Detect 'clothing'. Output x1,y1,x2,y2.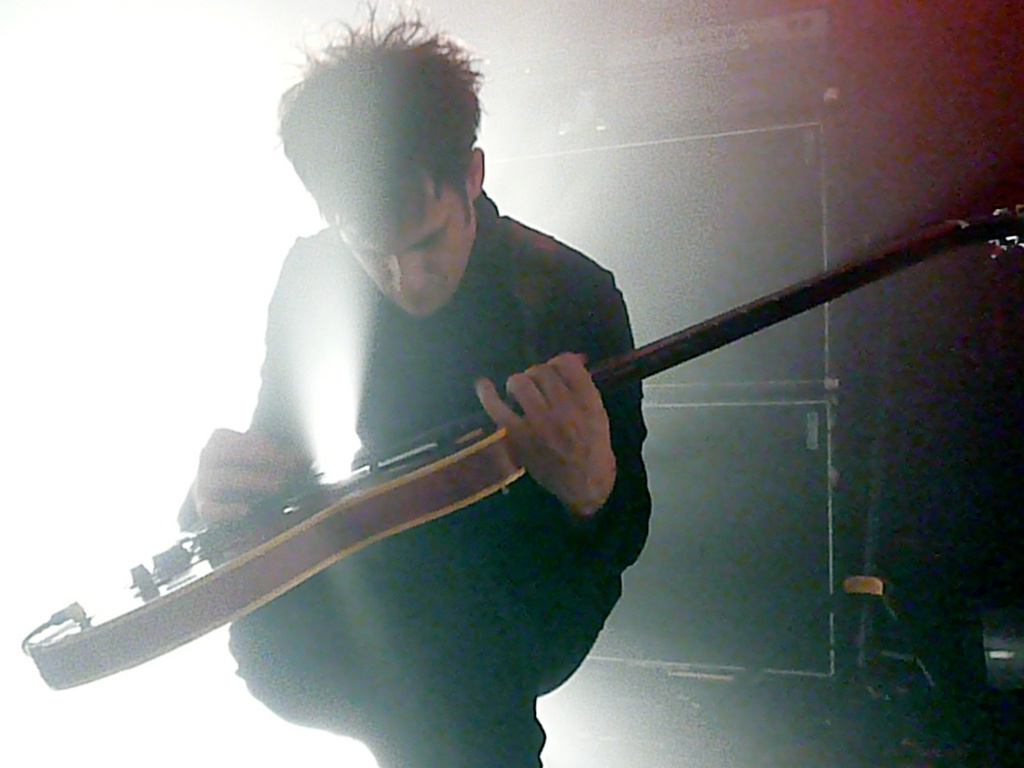
163,153,675,669.
